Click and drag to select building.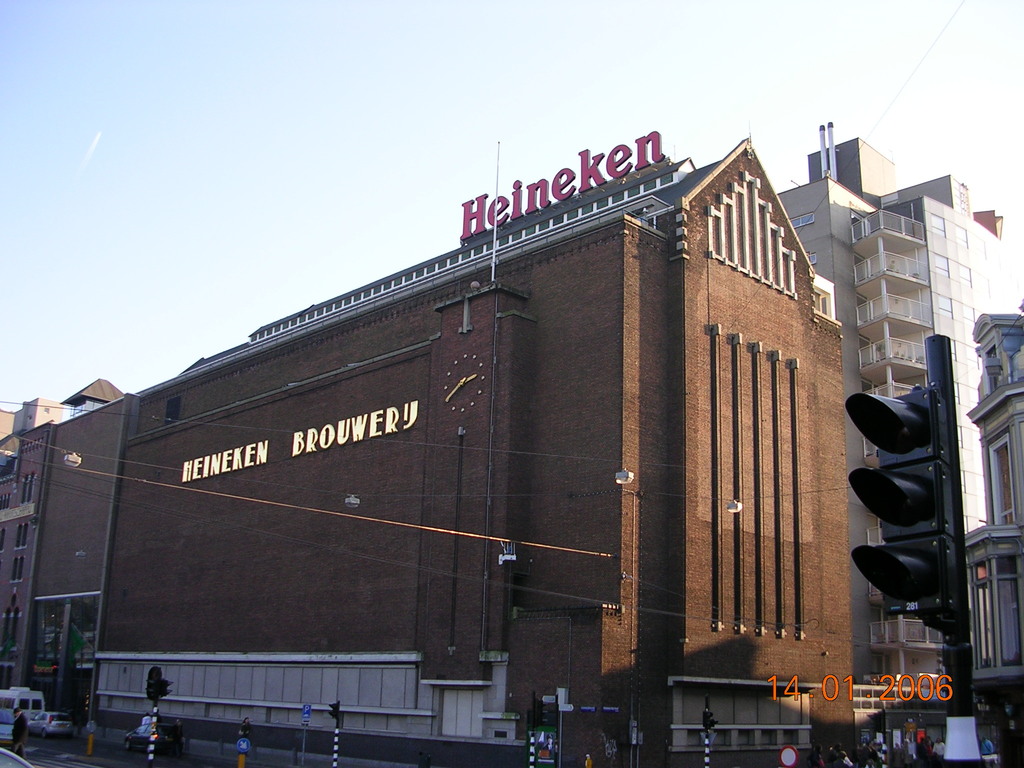
Selection: [x1=778, y1=138, x2=1016, y2=684].
